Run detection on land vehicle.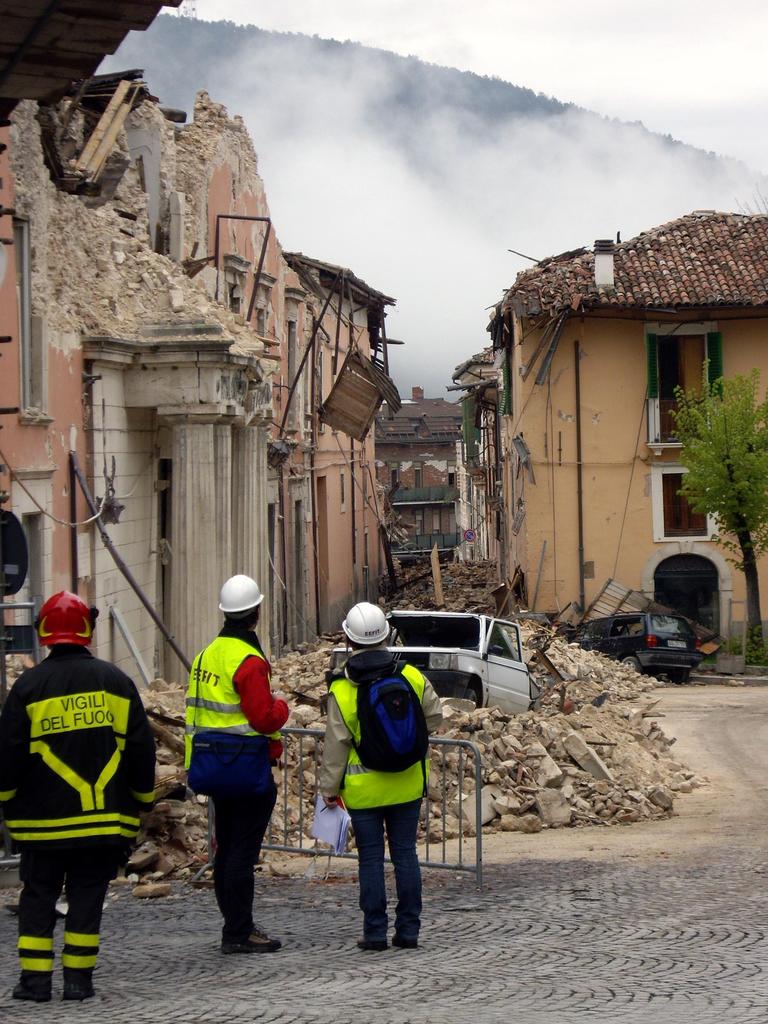
Result: 381:601:557:723.
